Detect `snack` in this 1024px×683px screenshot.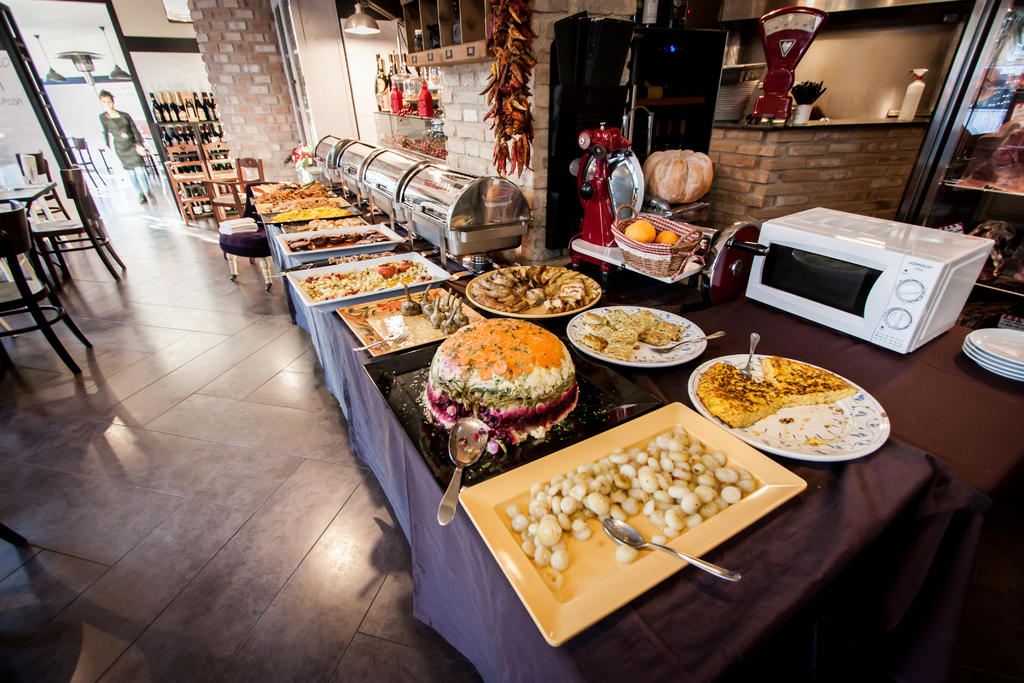
Detection: 278,219,395,253.
